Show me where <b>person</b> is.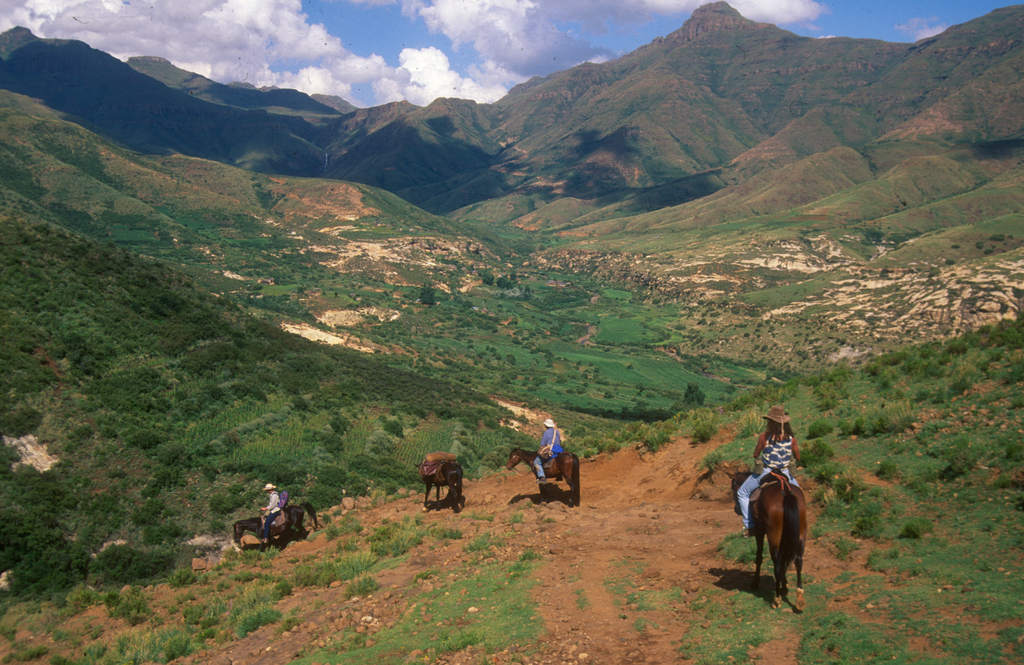
<b>person</b> is at BBox(529, 416, 567, 489).
